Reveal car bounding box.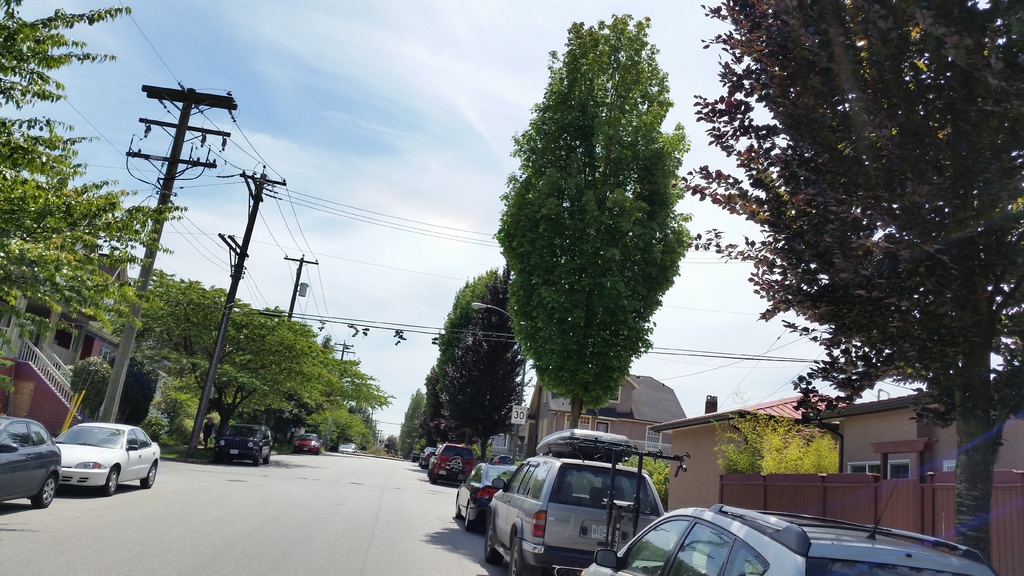
Revealed: 452,454,522,528.
